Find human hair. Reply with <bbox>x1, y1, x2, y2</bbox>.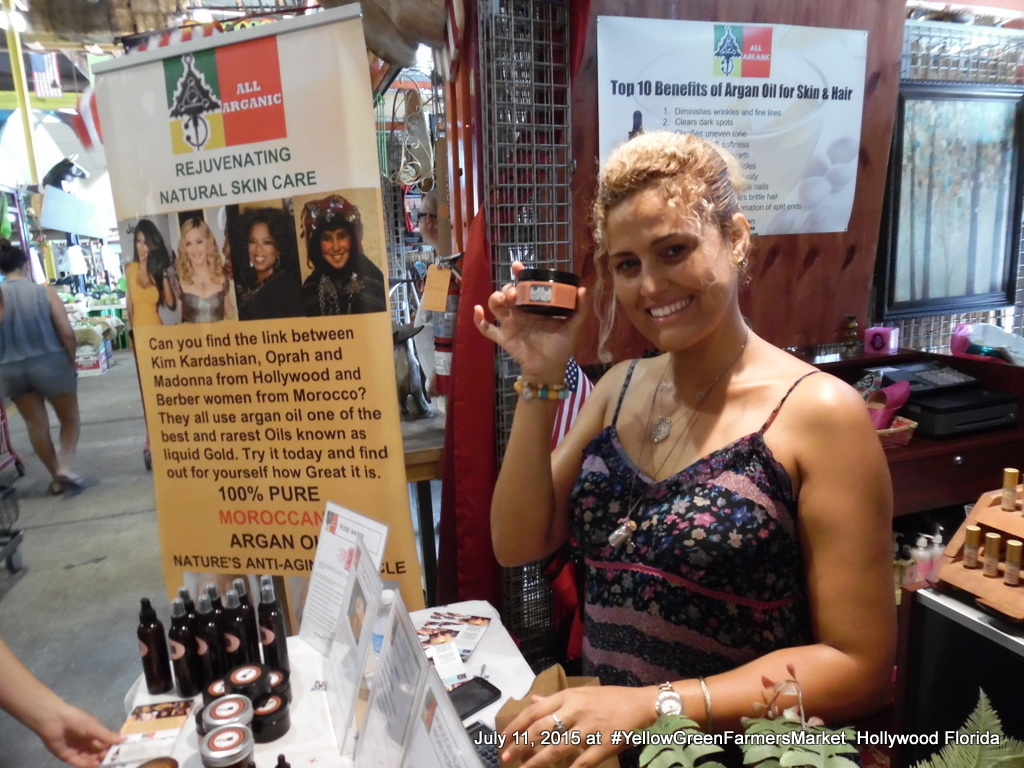
<bbox>304, 227, 357, 269</bbox>.
